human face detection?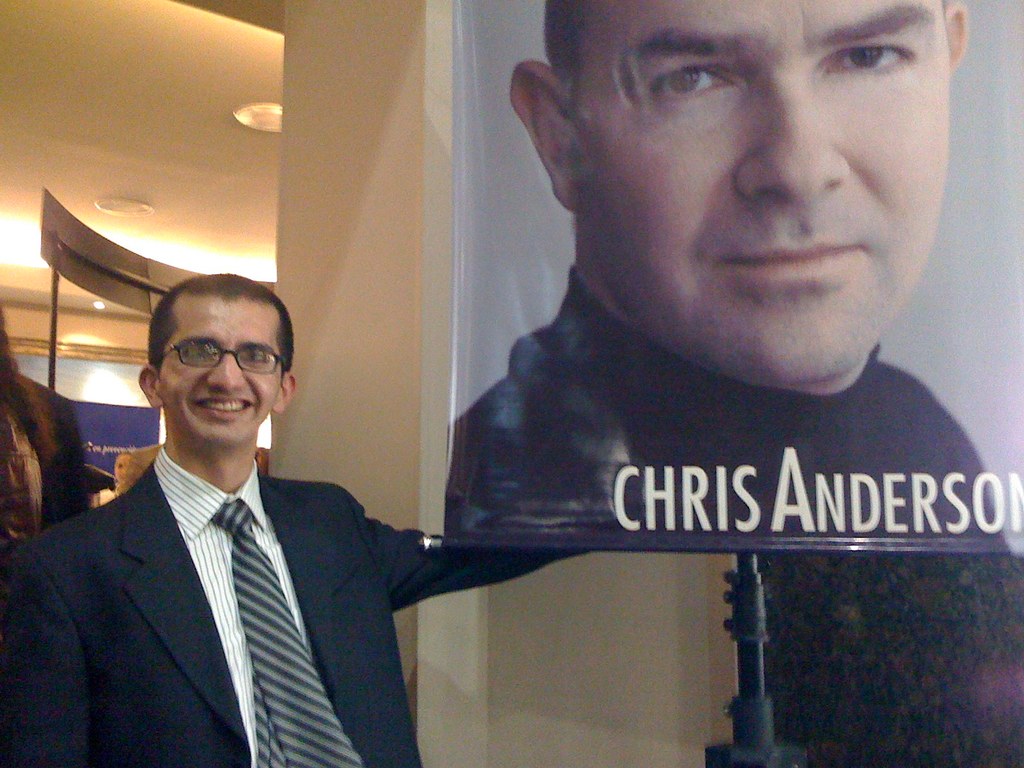
bbox=(112, 452, 132, 487)
